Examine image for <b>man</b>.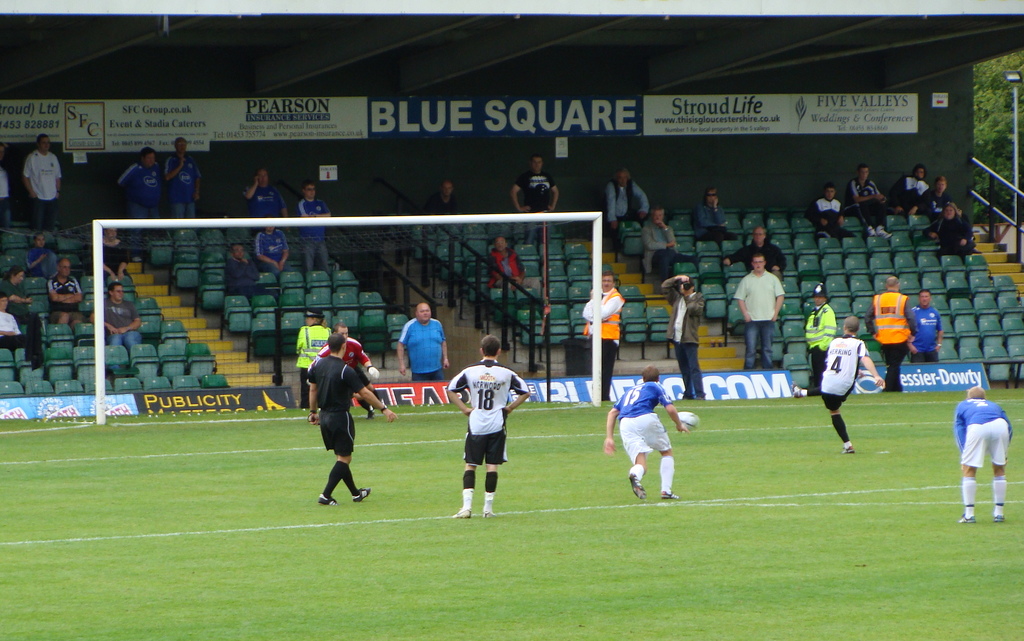
Examination result: {"x1": 724, "y1": 227, "x2": 785, "y2": 275}.
